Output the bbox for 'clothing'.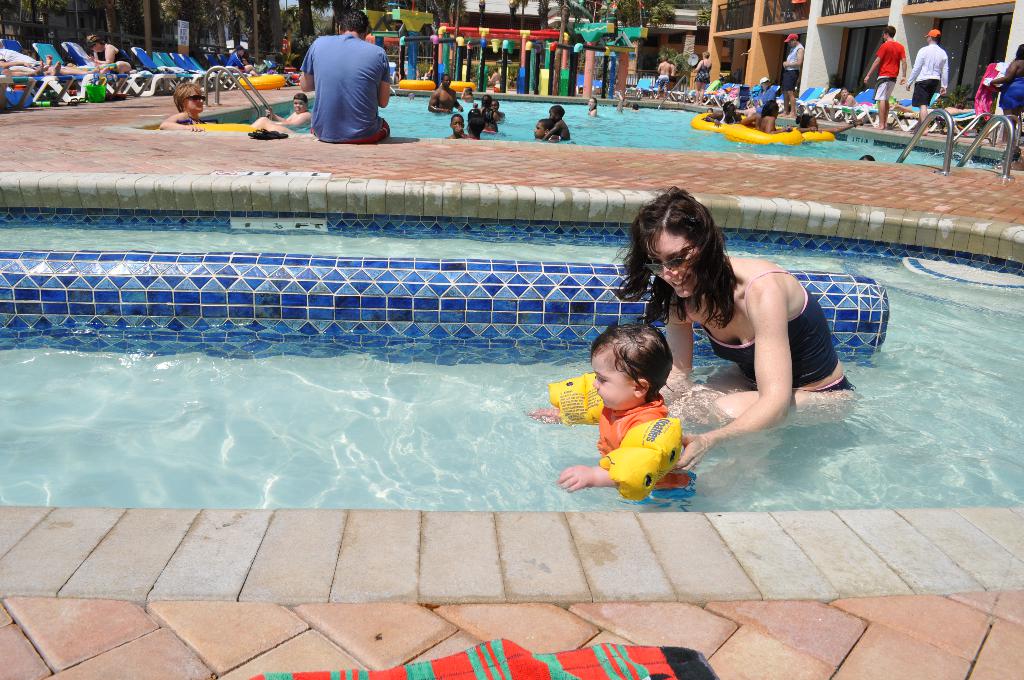
bbox=[547, 371, 701, 508].
